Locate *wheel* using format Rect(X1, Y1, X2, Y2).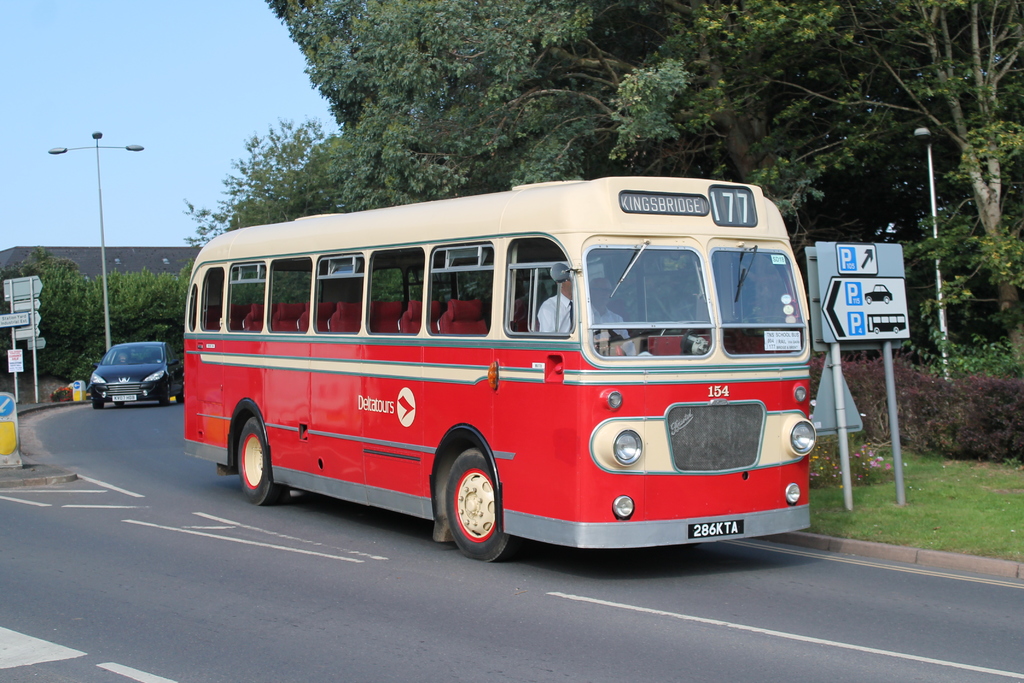
Rect(153, 377, 174, 407).
